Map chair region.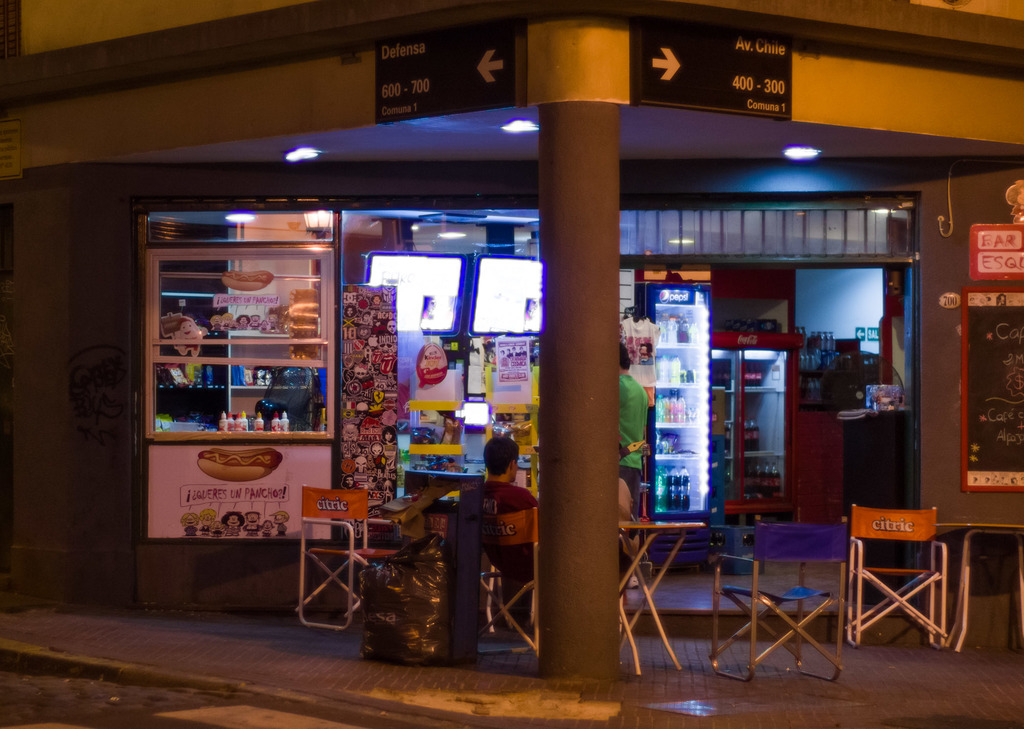
Mapped to box=[477, 505, 541, 662].
